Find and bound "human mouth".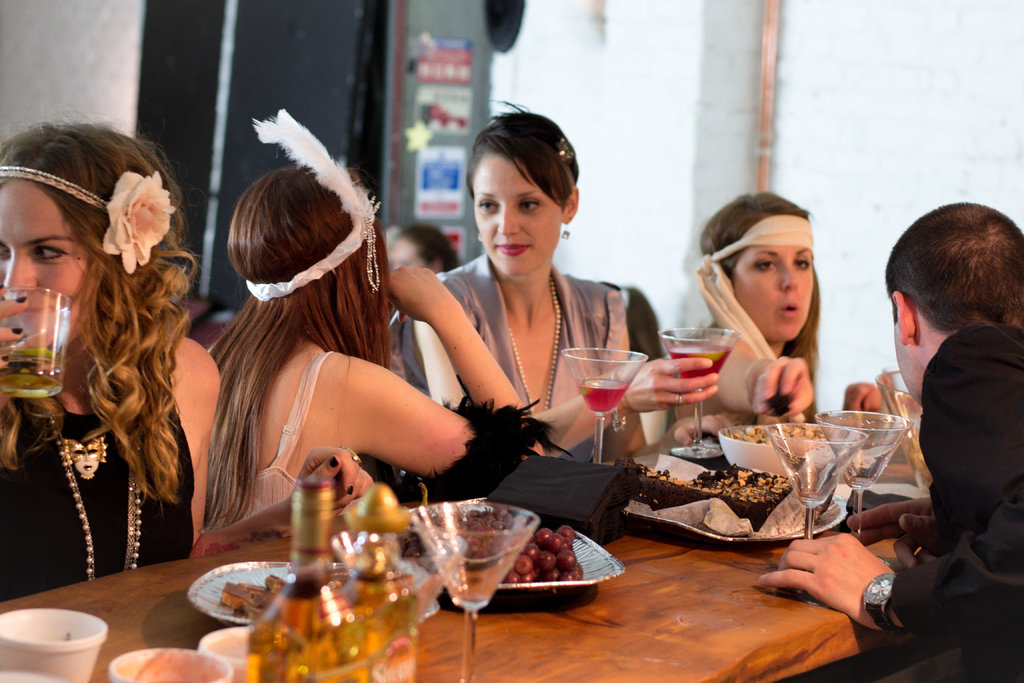
Bound: [782, 294, 799, 322].
